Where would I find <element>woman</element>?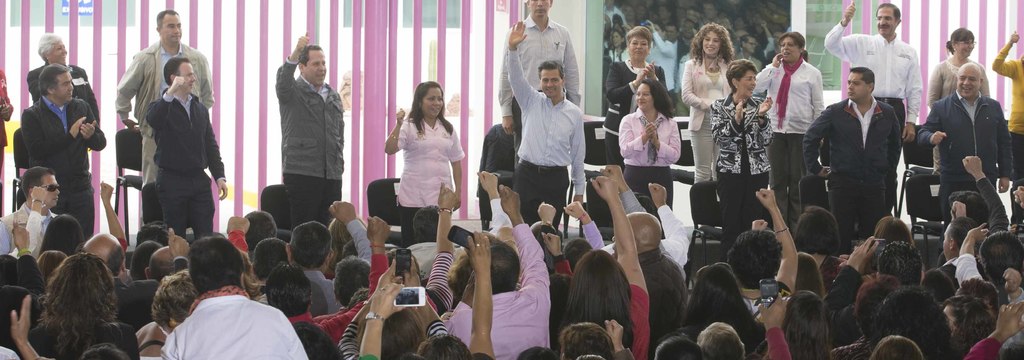
At 797,251,826,301.
